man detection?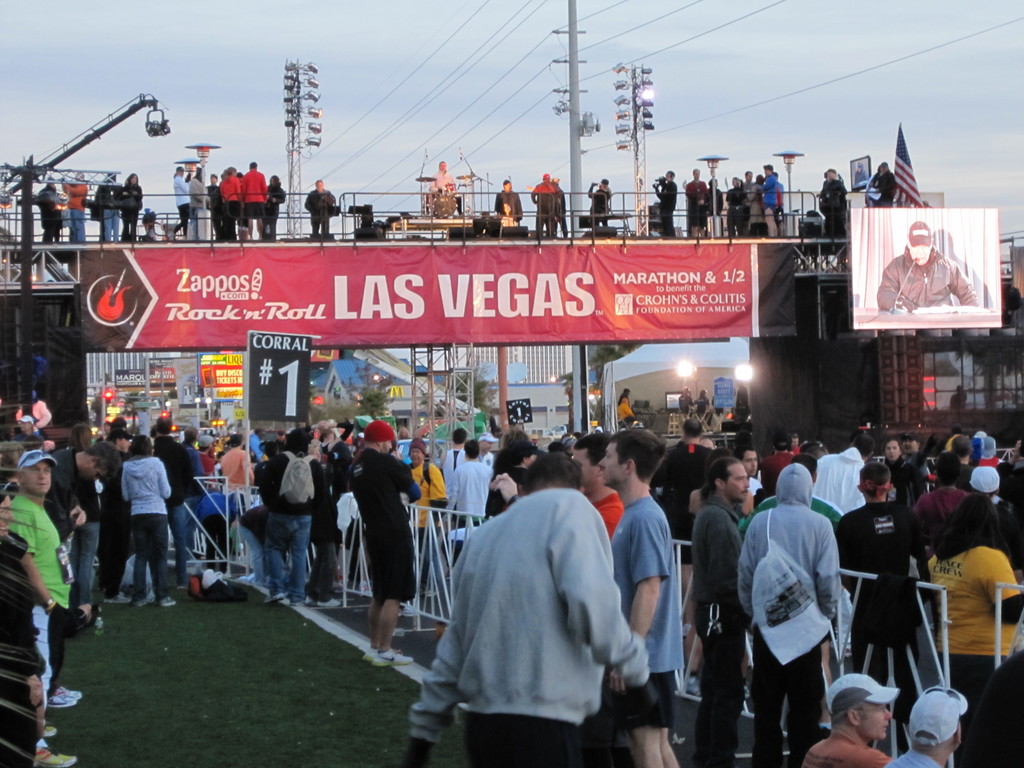
[x1=652, y1=172, x2=684, y2=240]
